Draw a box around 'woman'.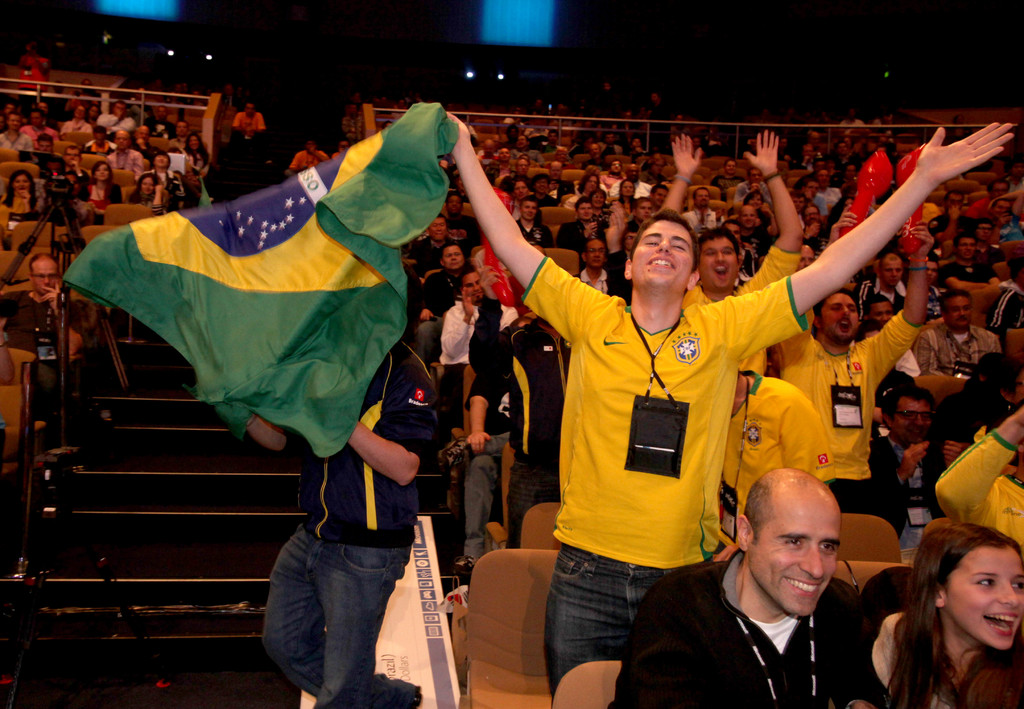
BBox(79, 159, 125, 216).
